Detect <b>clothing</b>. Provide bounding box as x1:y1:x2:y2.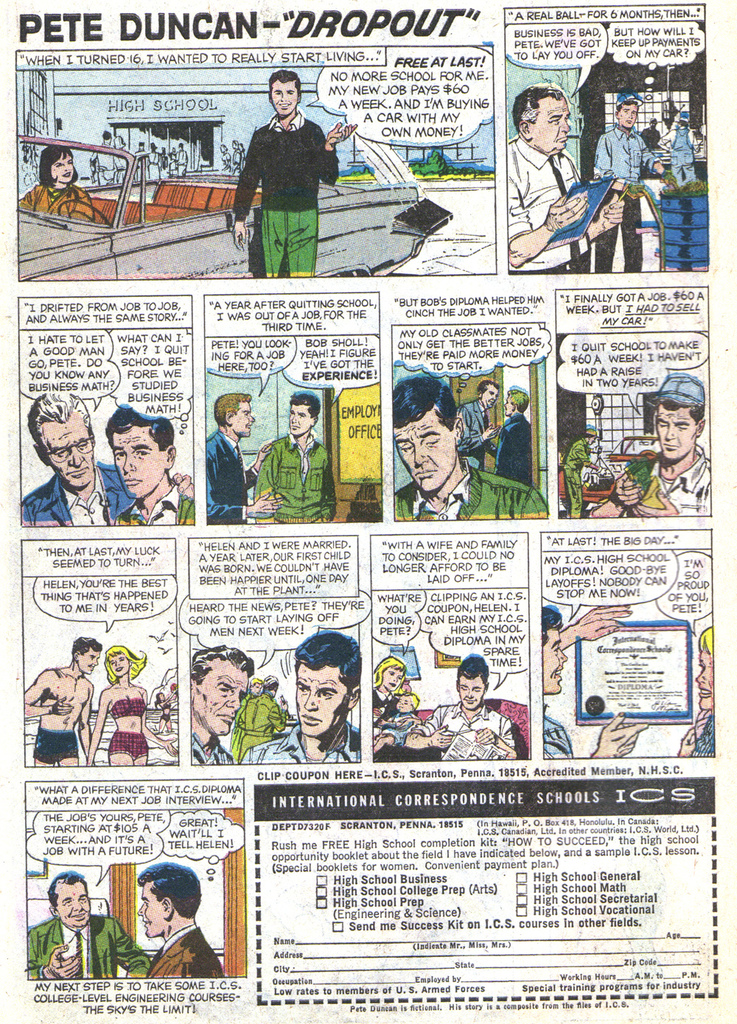
114:488:186:526.
